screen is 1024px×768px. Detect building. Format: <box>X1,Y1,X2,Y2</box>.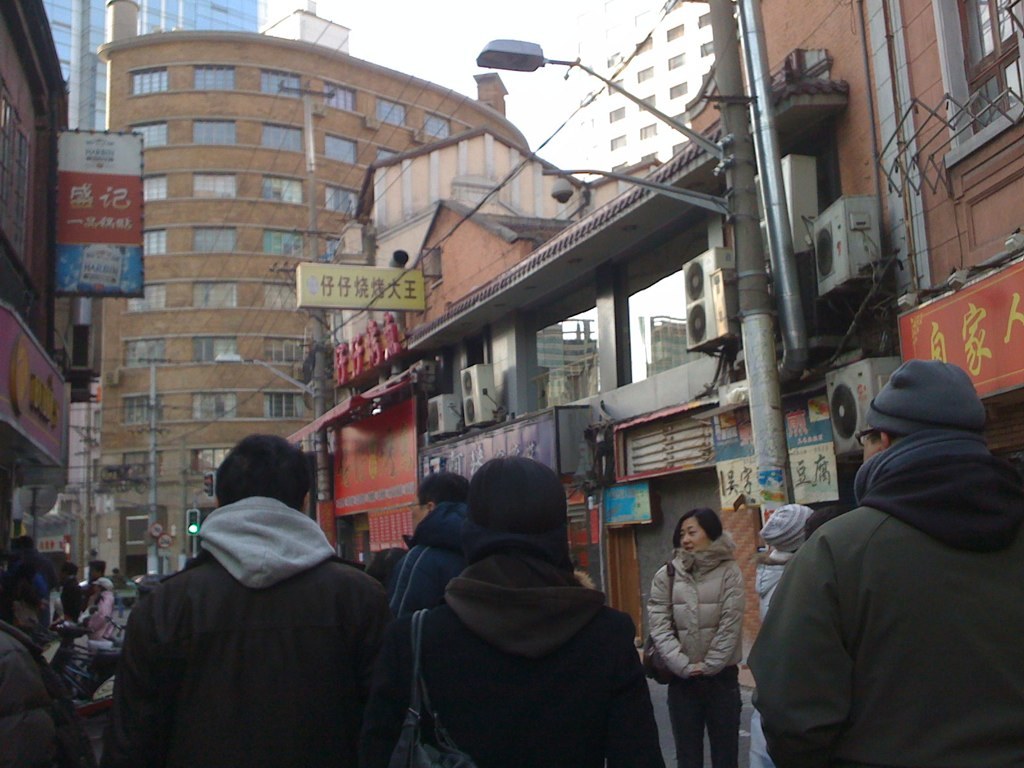
<box>41,0,260,128</box>.
